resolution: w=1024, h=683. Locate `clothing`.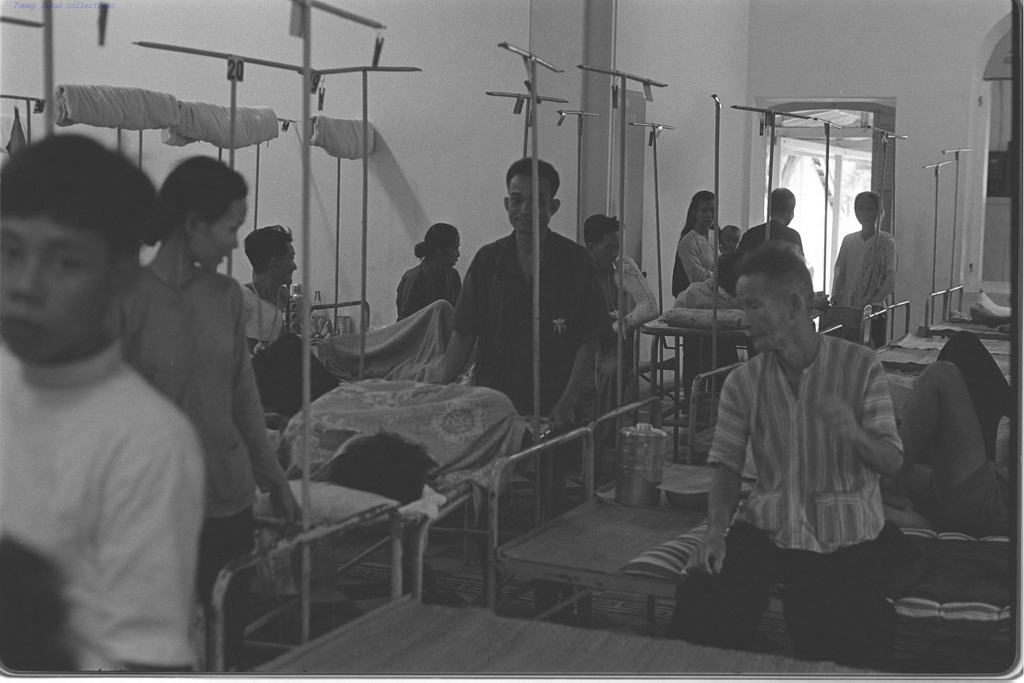
box=[731, 215, 806, 292].
